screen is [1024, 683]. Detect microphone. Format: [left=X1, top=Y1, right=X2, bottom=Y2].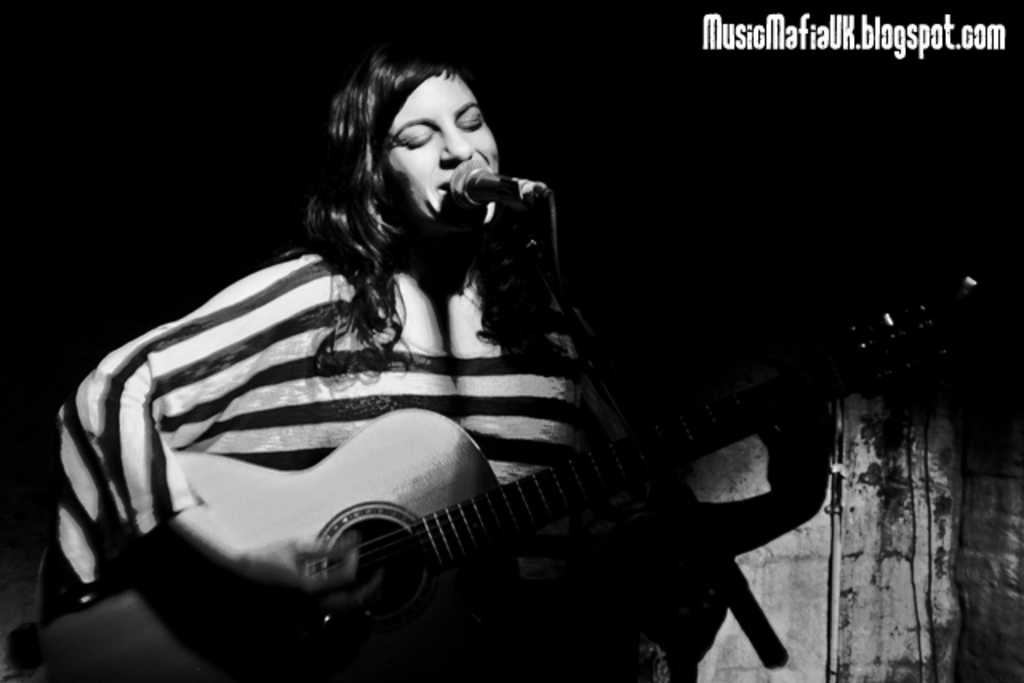
[left=440, top=154, right=568, bottom=214].
